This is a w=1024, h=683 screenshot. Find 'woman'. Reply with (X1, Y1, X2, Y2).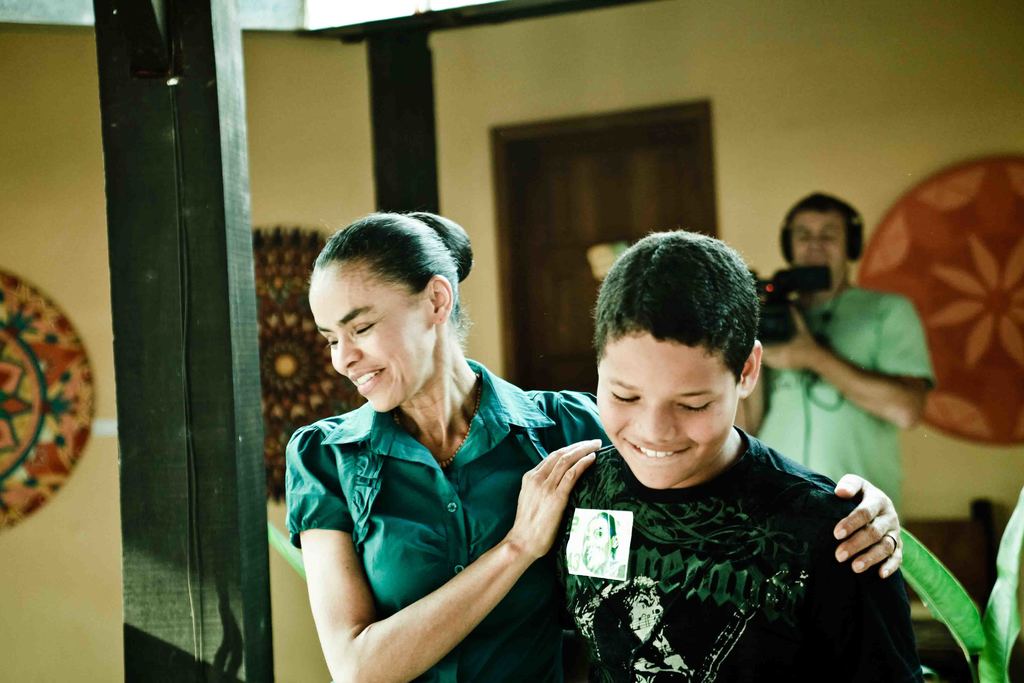
(283, 212, 905, 682).
